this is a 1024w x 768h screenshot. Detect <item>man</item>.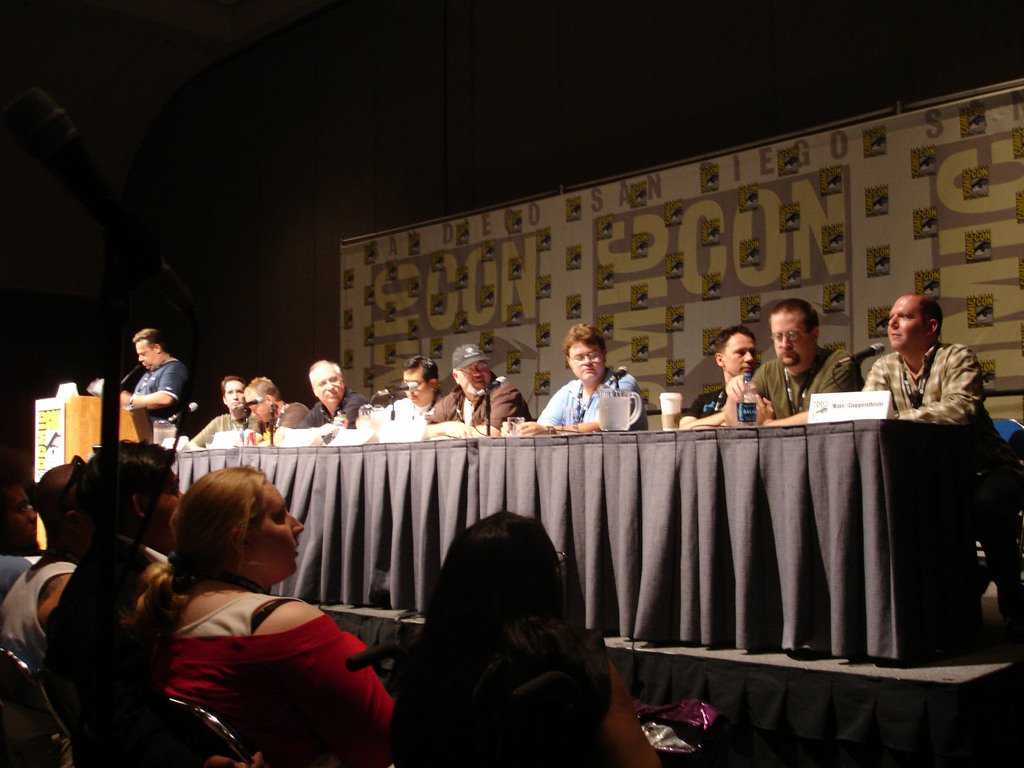
bbox=(186, 371, 259, 450).
